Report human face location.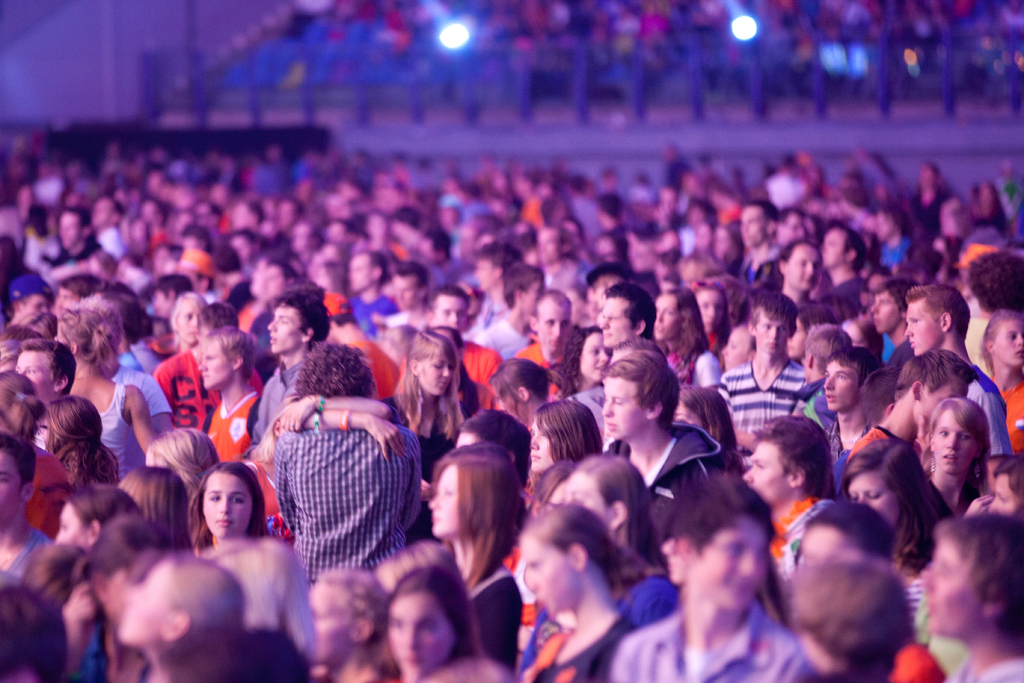
Report: <box>754,313,794,360</box>.
